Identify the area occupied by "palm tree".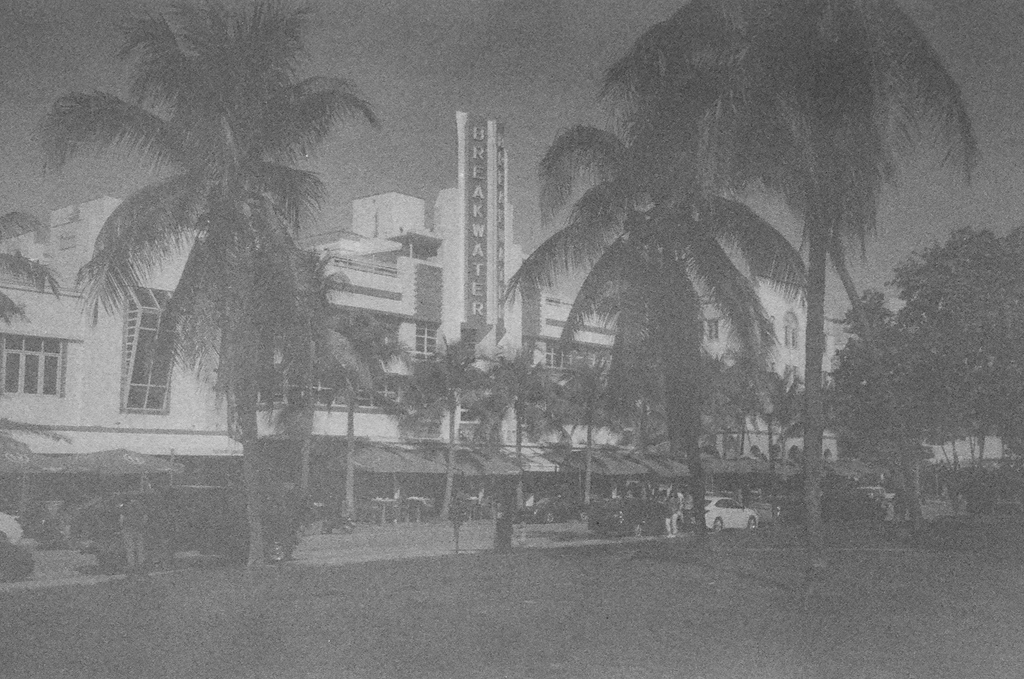
Area: (528,140,779,504).
